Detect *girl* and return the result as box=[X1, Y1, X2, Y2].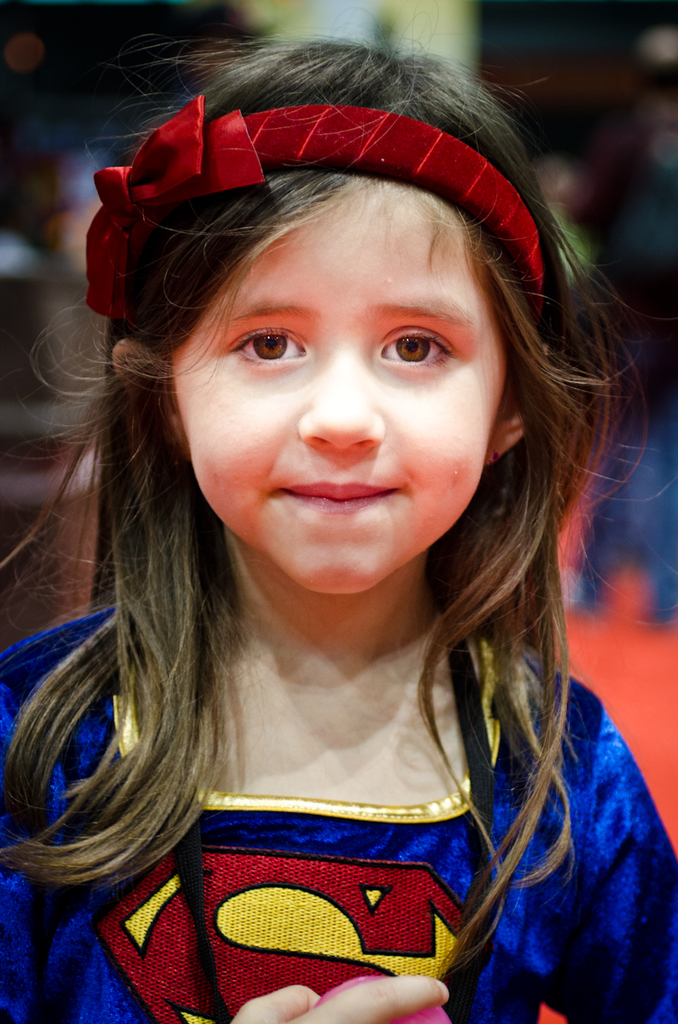
box=[0, 31, 677, 1023].
